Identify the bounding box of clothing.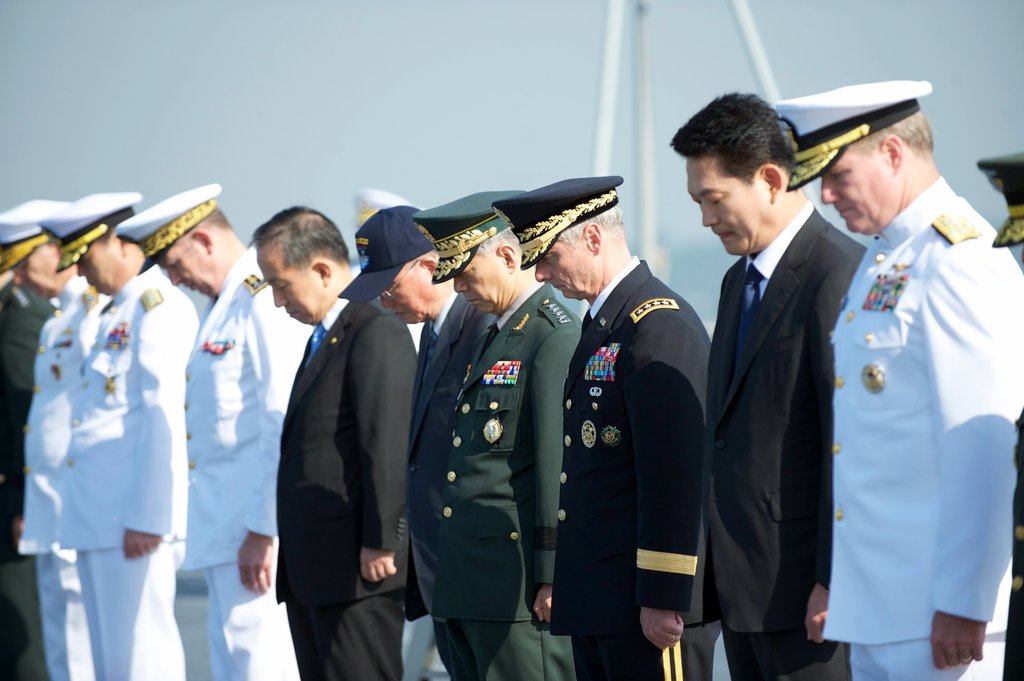
(698,203,849,674).
